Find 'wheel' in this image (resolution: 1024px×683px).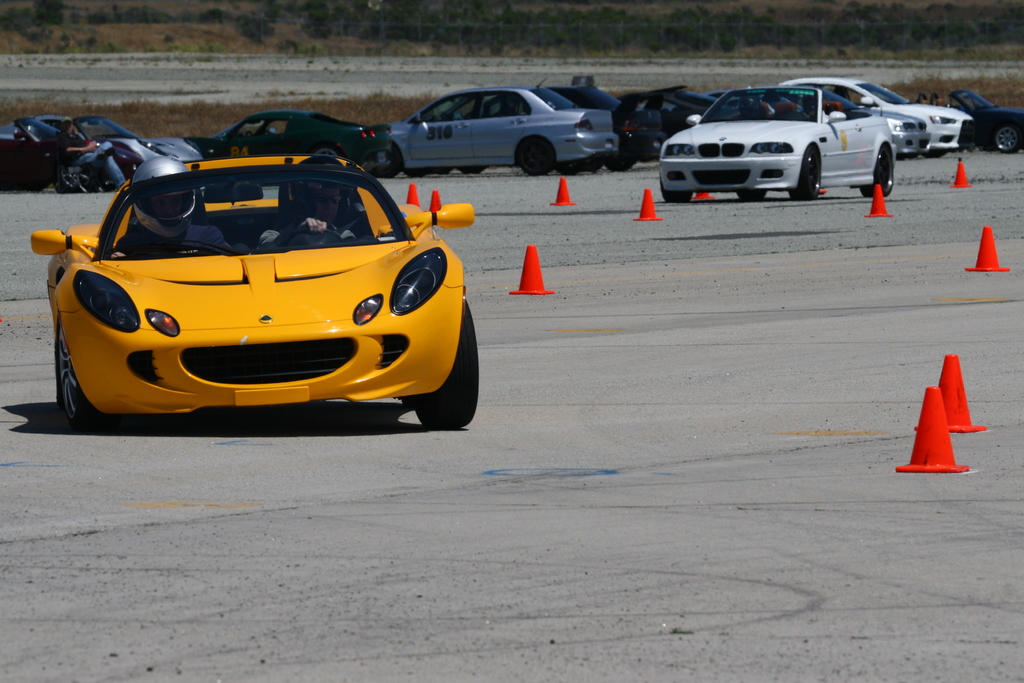
(left=374, top=146, right=404, bottom=177).
